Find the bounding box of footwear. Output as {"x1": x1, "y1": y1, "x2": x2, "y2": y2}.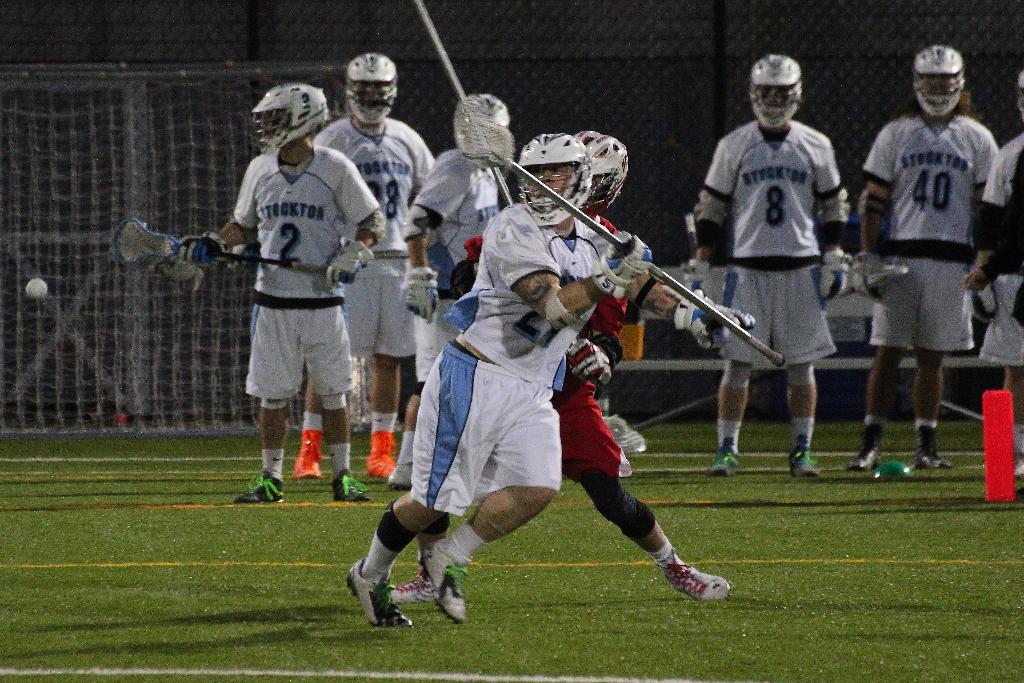
{"x1": 653, "y1": 547, "x2": 726, "y2": 611}.
